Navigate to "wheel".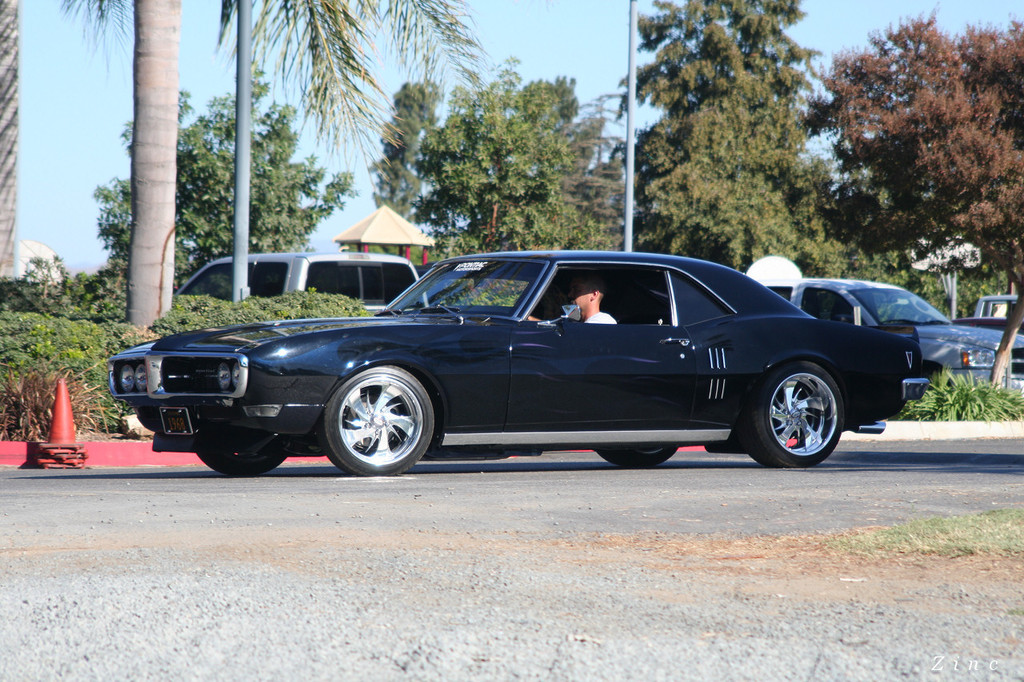
Navigation target: 745:361:852:462.
